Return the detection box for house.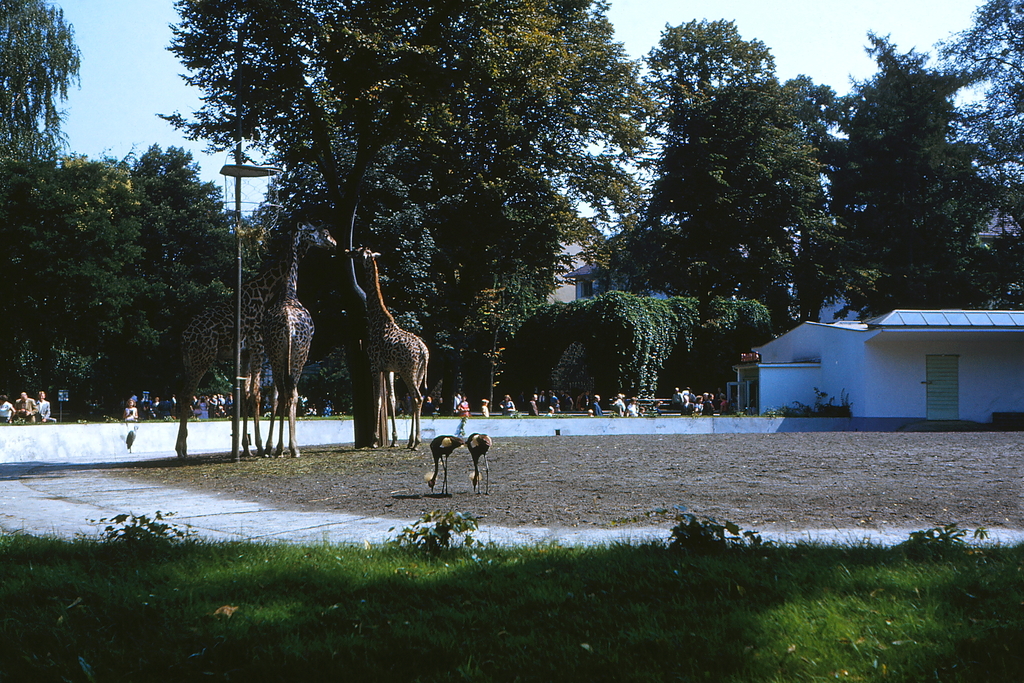
bbox=[554, 234, 733, 297].
